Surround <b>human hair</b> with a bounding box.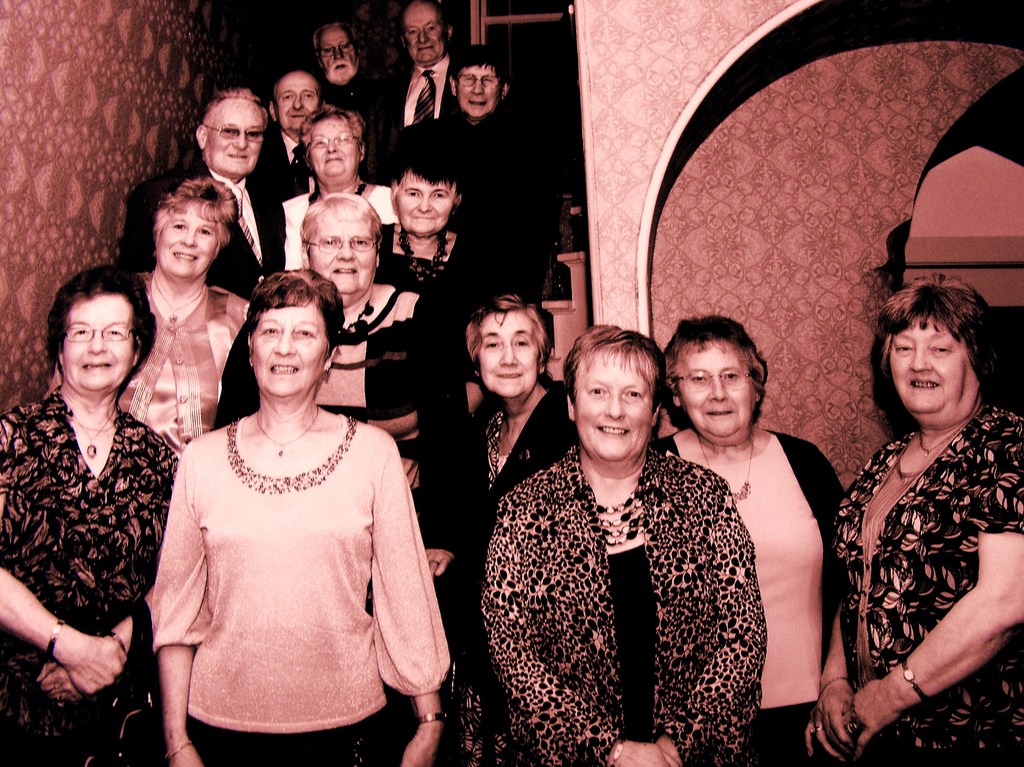
box(453, 42, 502, 74).
